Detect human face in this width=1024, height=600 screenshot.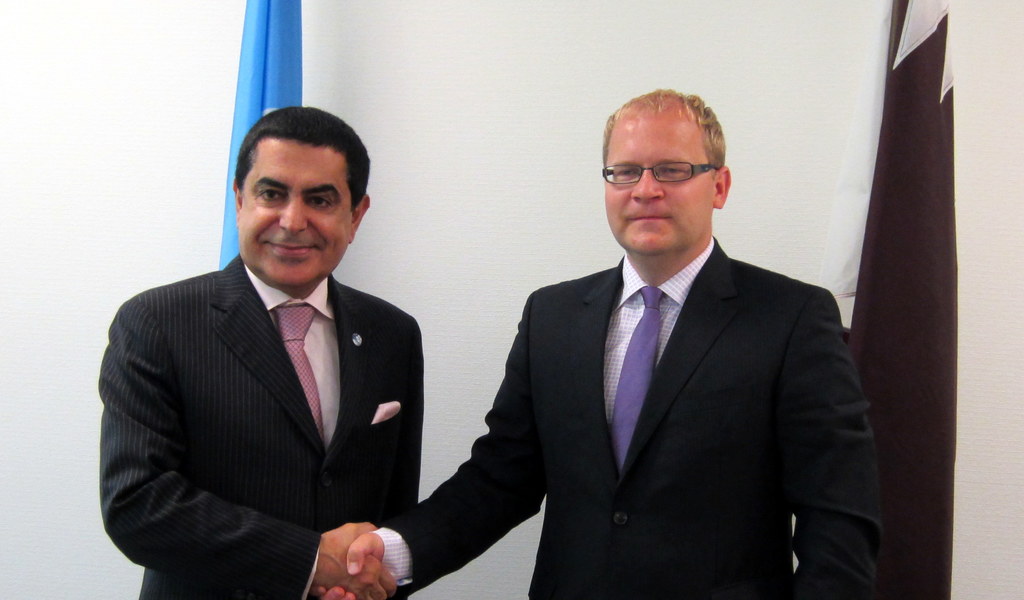
Detection: x1=606, y1=111, x2=713, y2=250.
